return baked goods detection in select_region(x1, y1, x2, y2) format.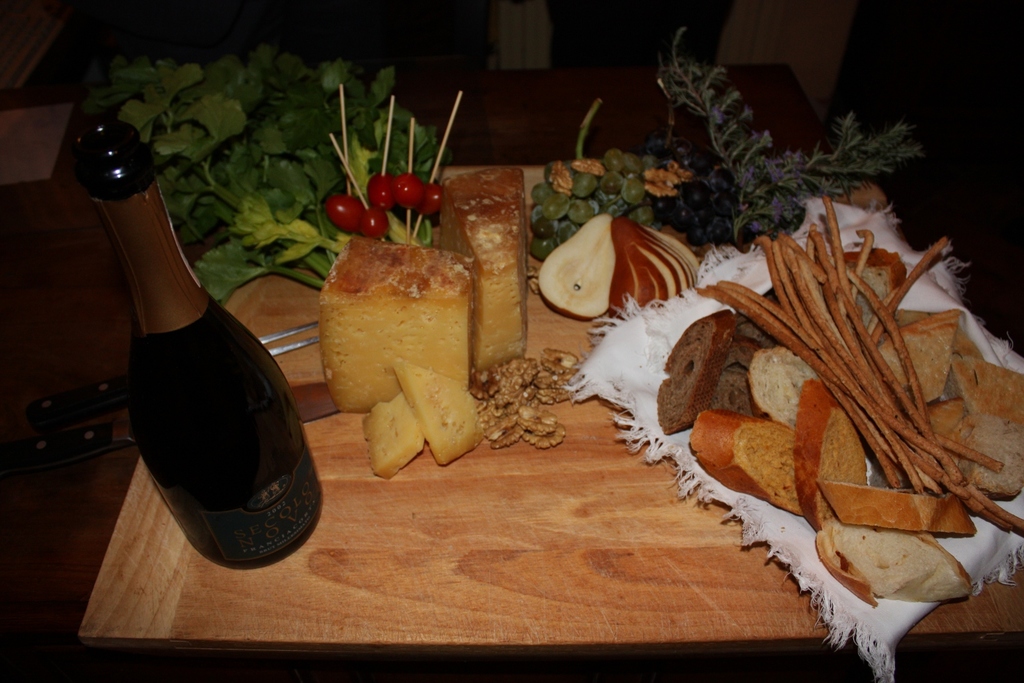
select_region(439, 167, 526, 382).
